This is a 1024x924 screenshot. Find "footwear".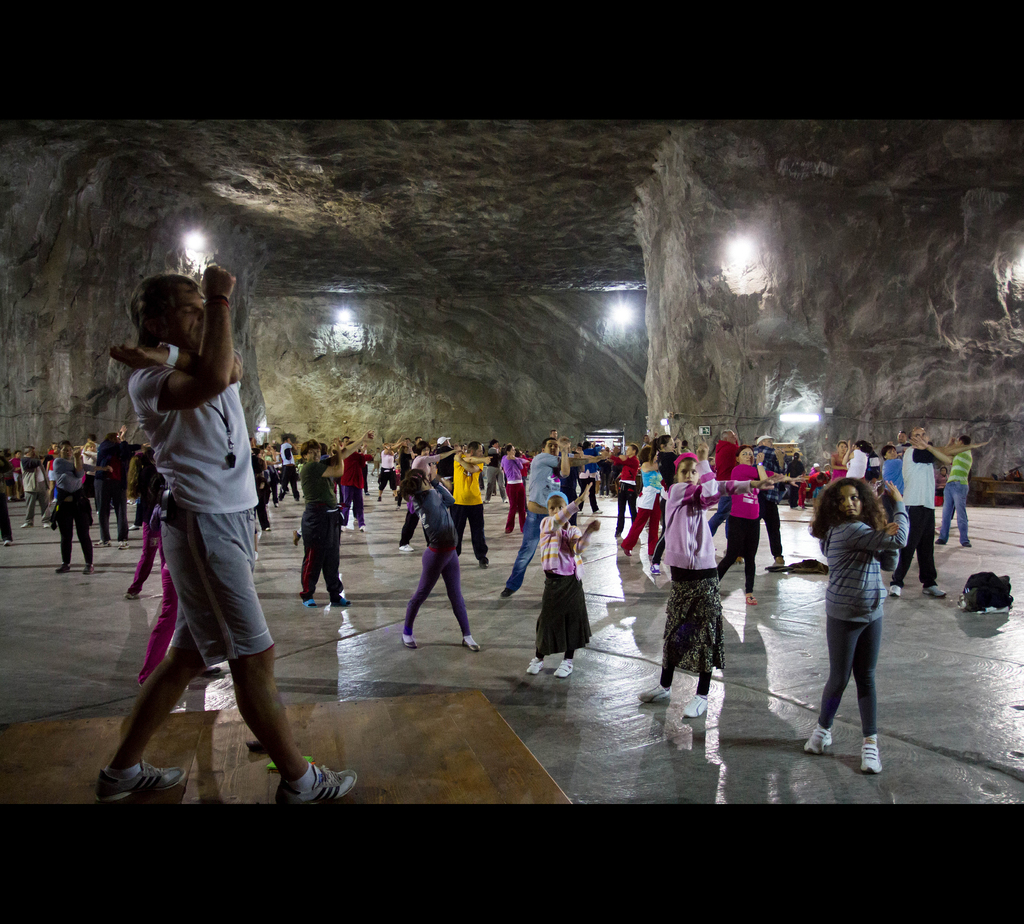
Bounding box: Rect(737, 560, 742, 562).
